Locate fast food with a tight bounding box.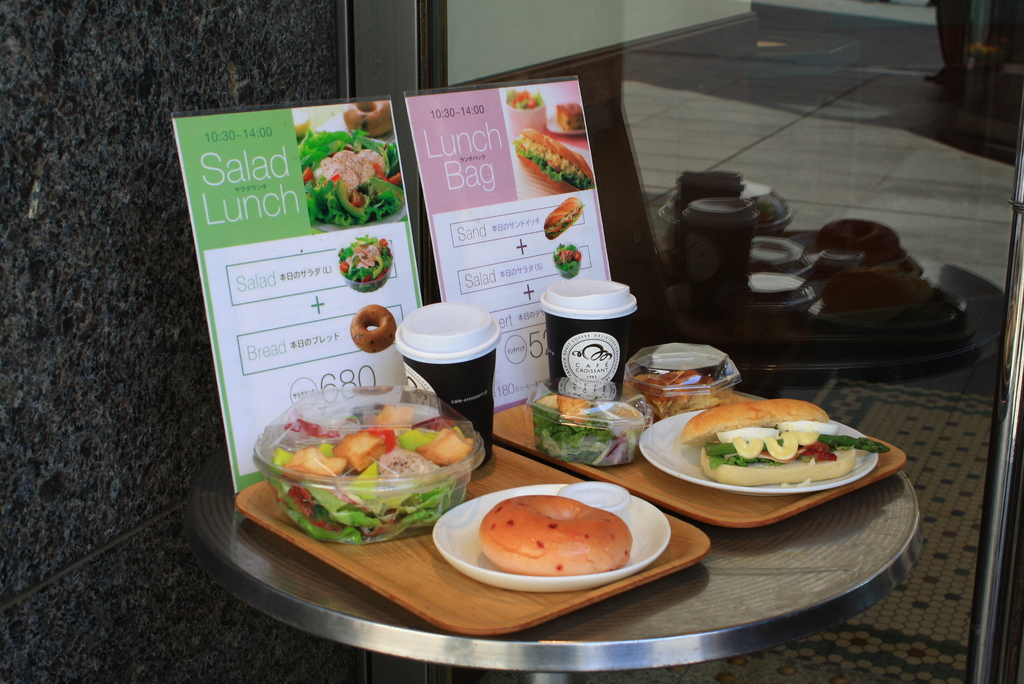
[543,196,584,242].
